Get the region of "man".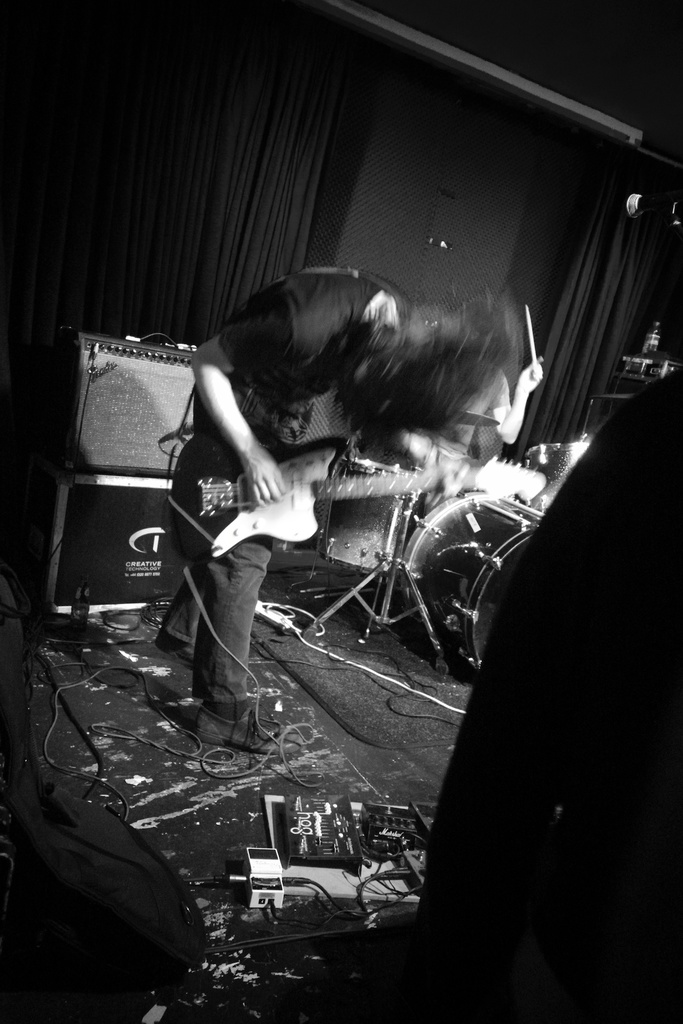
l=443, t=351, r=543, b=453.
